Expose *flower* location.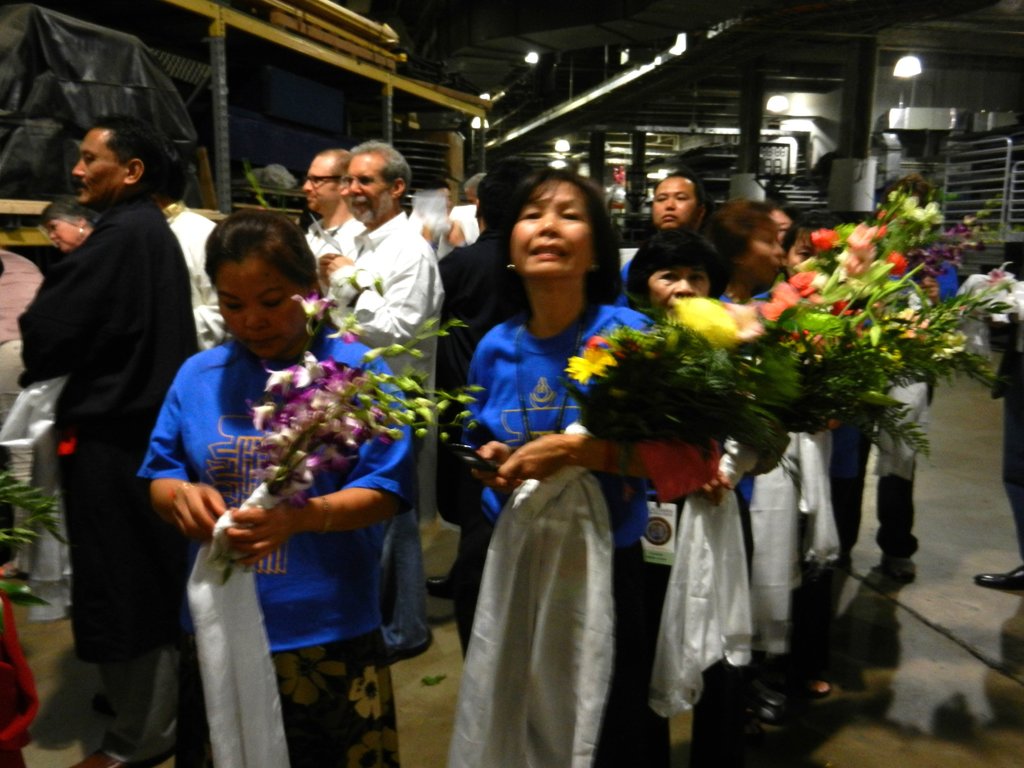
Exposed at <bbox>840, 225, 880, 252</bbox>.
